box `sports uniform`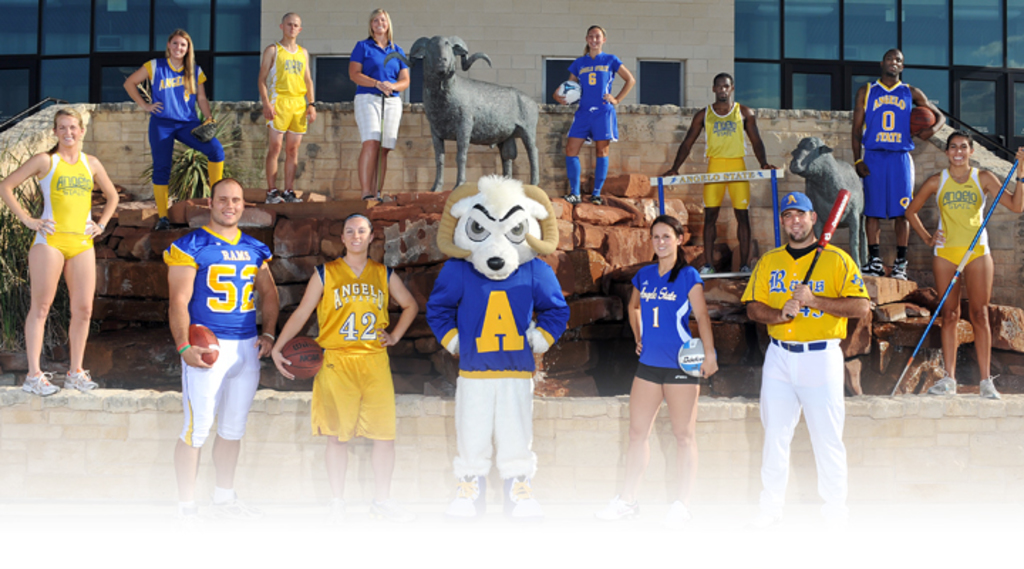
BBox(626, 262, 704, 385)
